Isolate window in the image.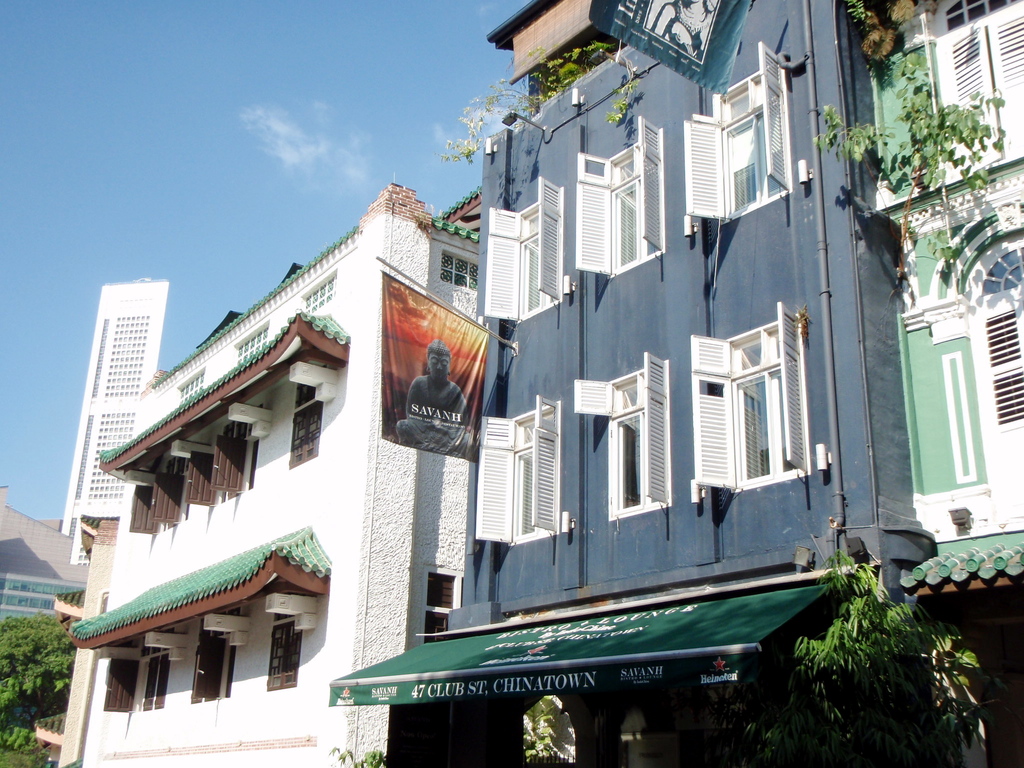
Isolated region: 191,640,238,697.
